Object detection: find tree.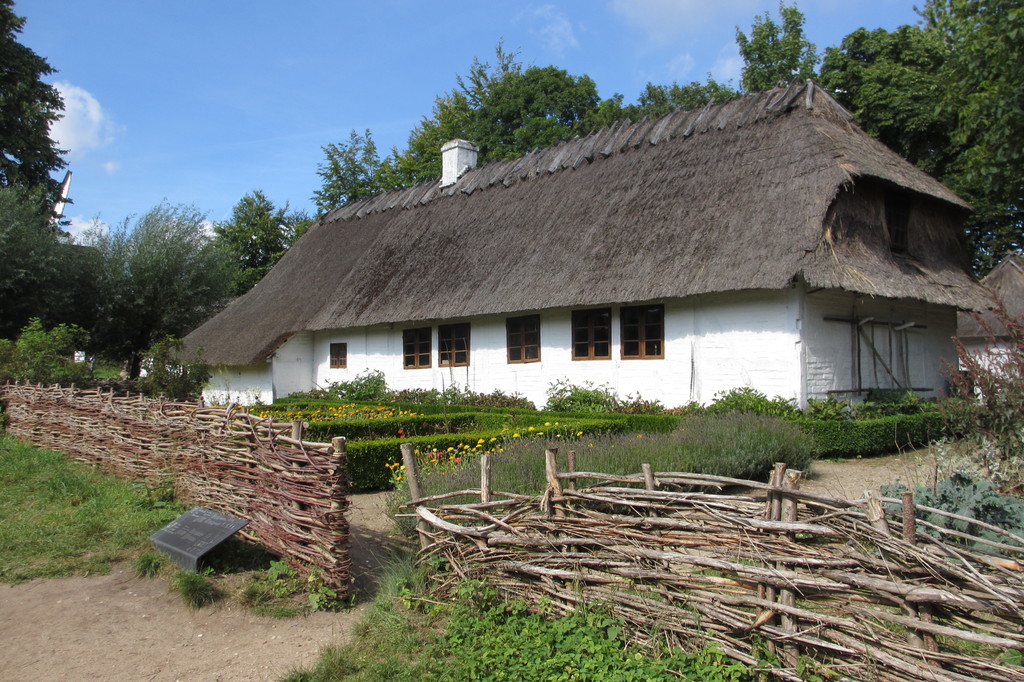
l=726, t=0, r=857, b=114.
